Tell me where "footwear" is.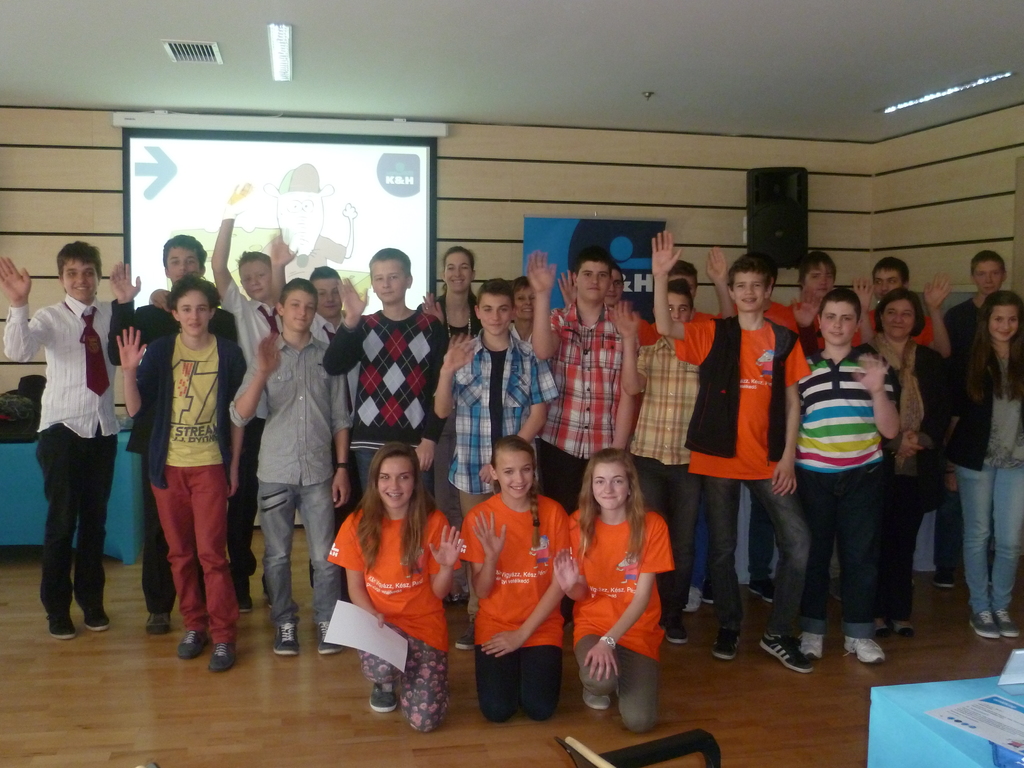
"footwear" is at <box>872,623,890,639</box>.
